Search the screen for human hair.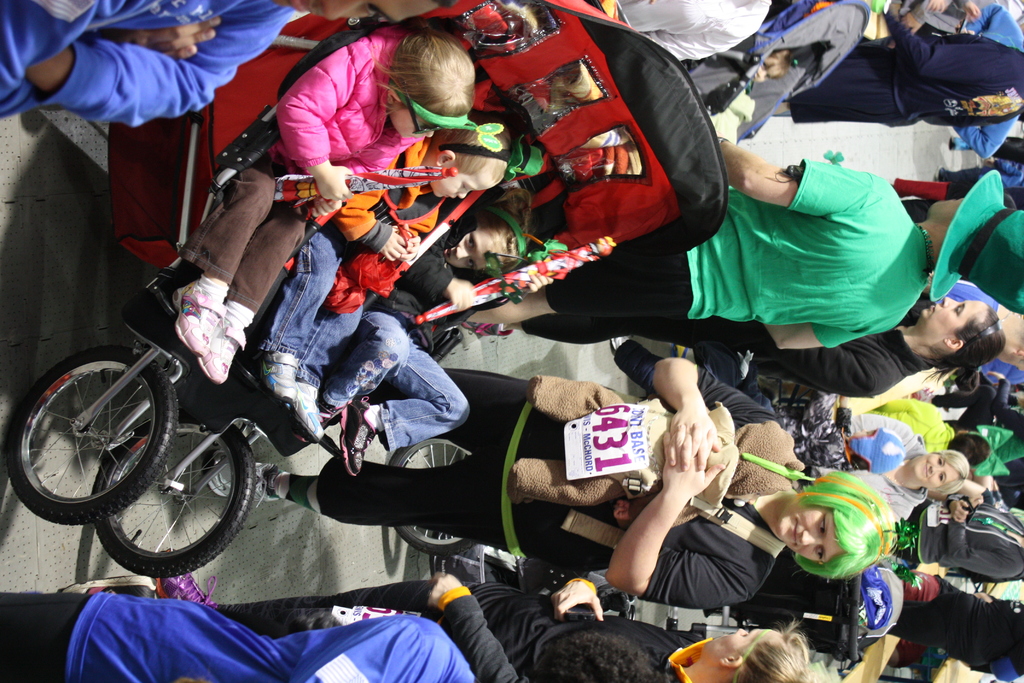
Found at <bbox>934, 447, 970, 495</bbox>.
